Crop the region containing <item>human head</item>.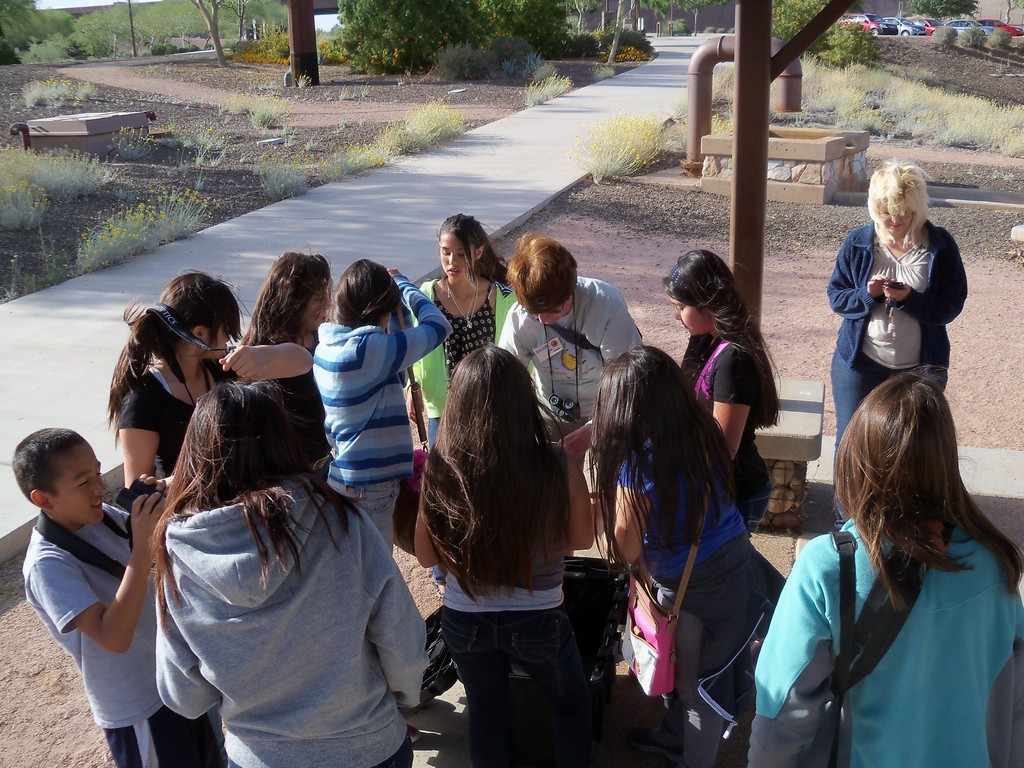
Crop region: (left=333, top=257, right=400, bottom=331).
